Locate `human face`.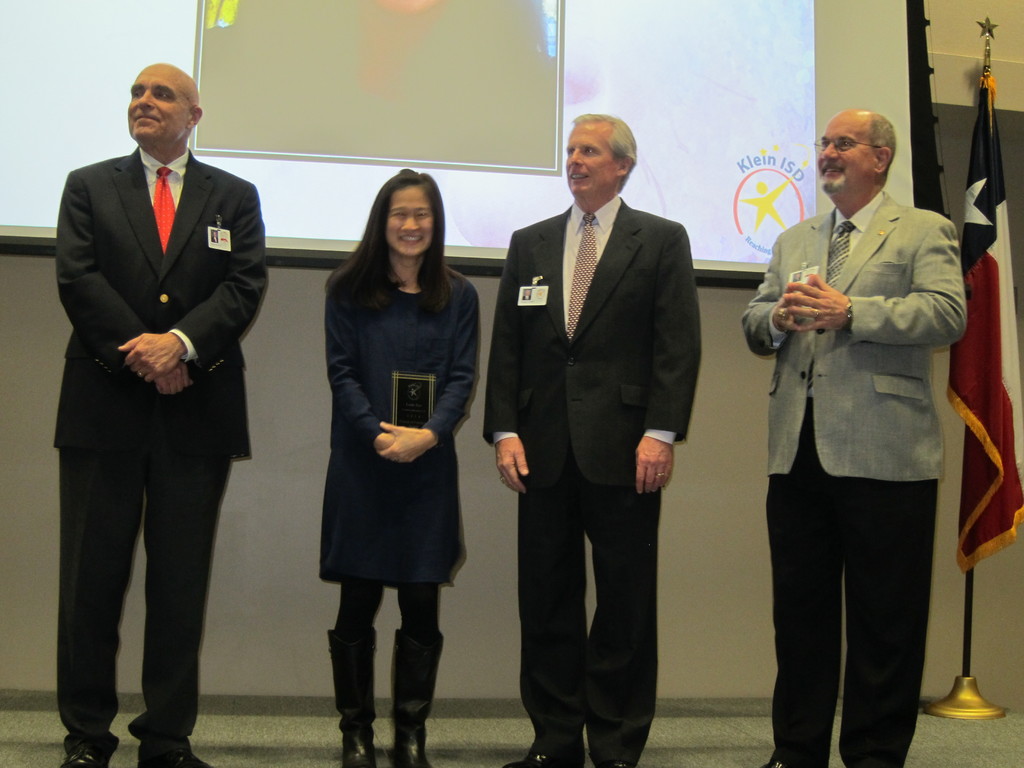
Bounding box: crop(384, 186, 436, 257).
